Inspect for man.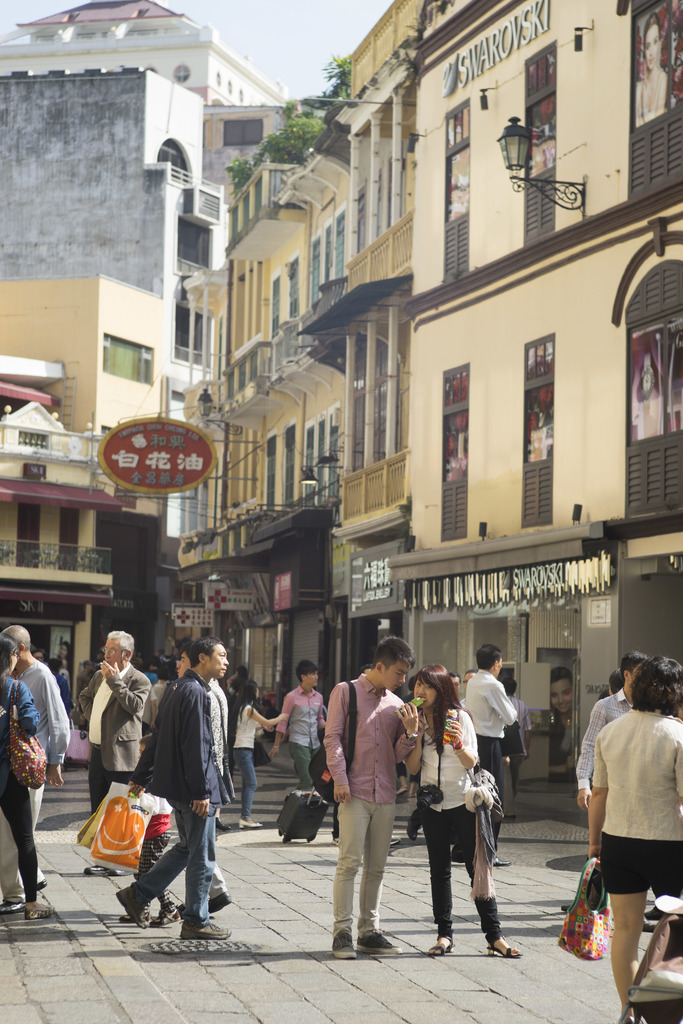
Inspection: detection(160, 636, 229, 921).
